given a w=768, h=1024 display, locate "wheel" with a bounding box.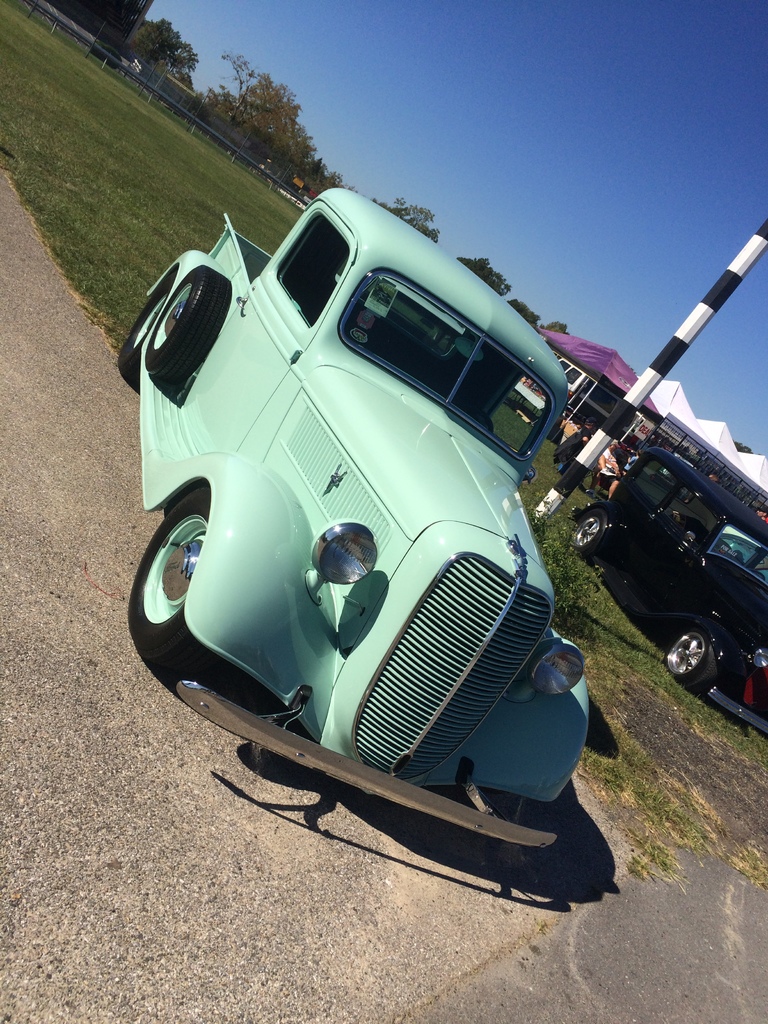
Located: [left=660, top=629, right=718, bottom=699].
